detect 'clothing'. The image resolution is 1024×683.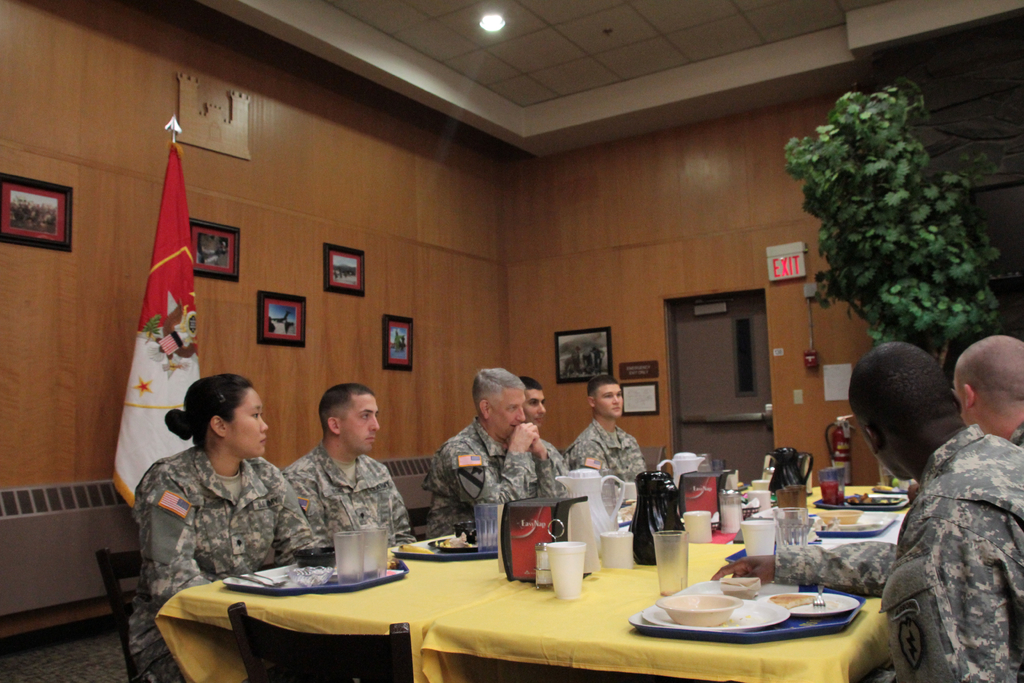
box=[559, 419, 645, 481].
